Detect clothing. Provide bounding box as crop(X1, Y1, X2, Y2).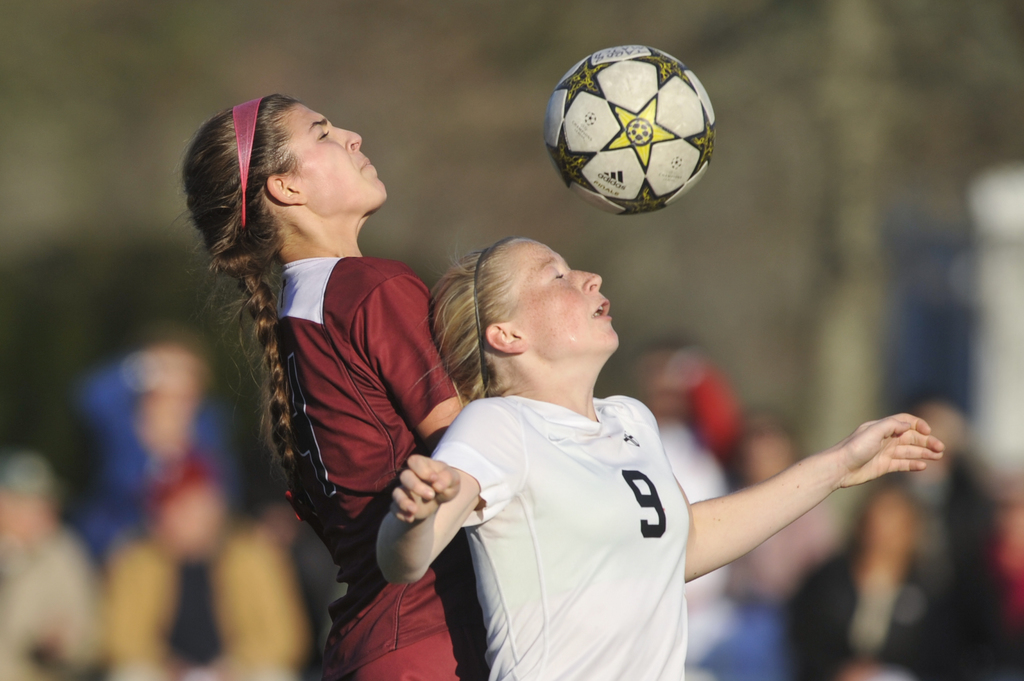
crop(412, 319, 748, 671).
